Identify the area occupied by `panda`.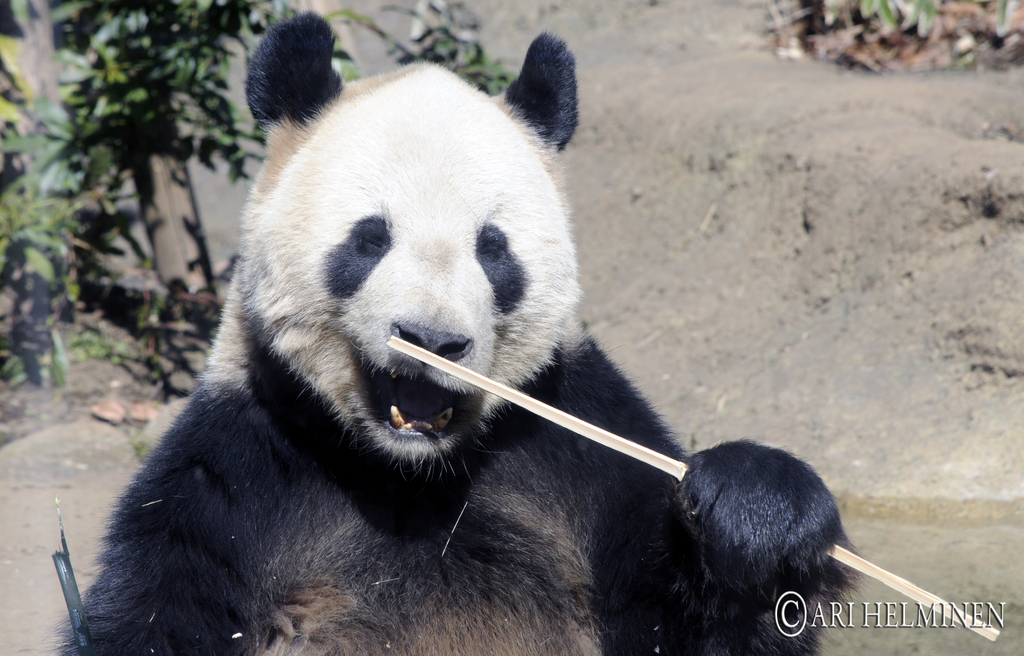
Area: (51, 5, 856, 655).
